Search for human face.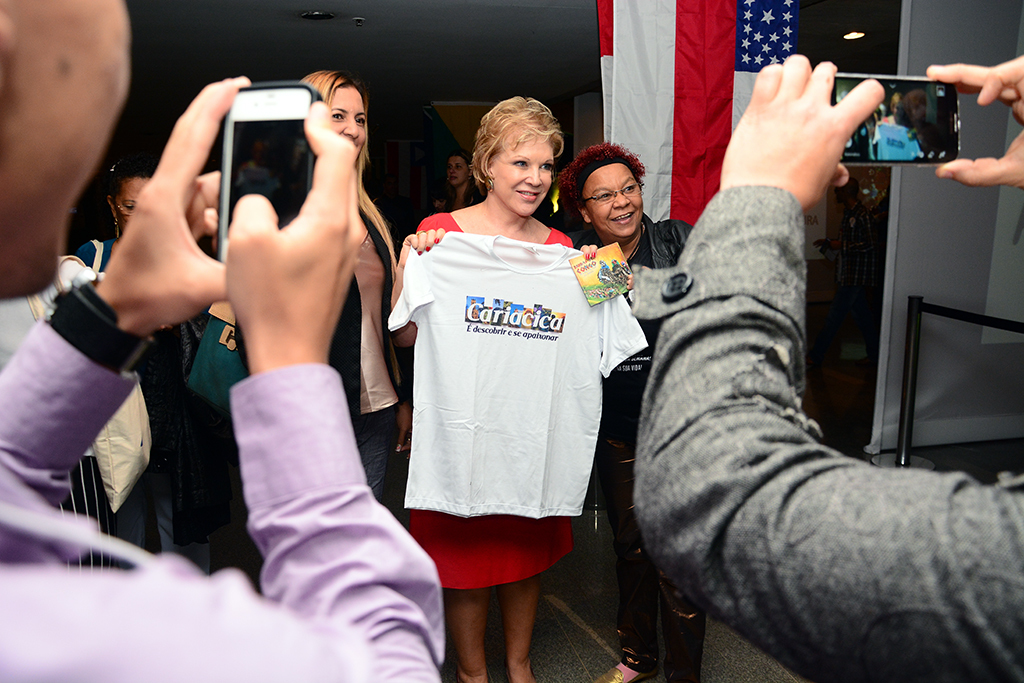
Found at select_region(0, 0, 132, 288).
